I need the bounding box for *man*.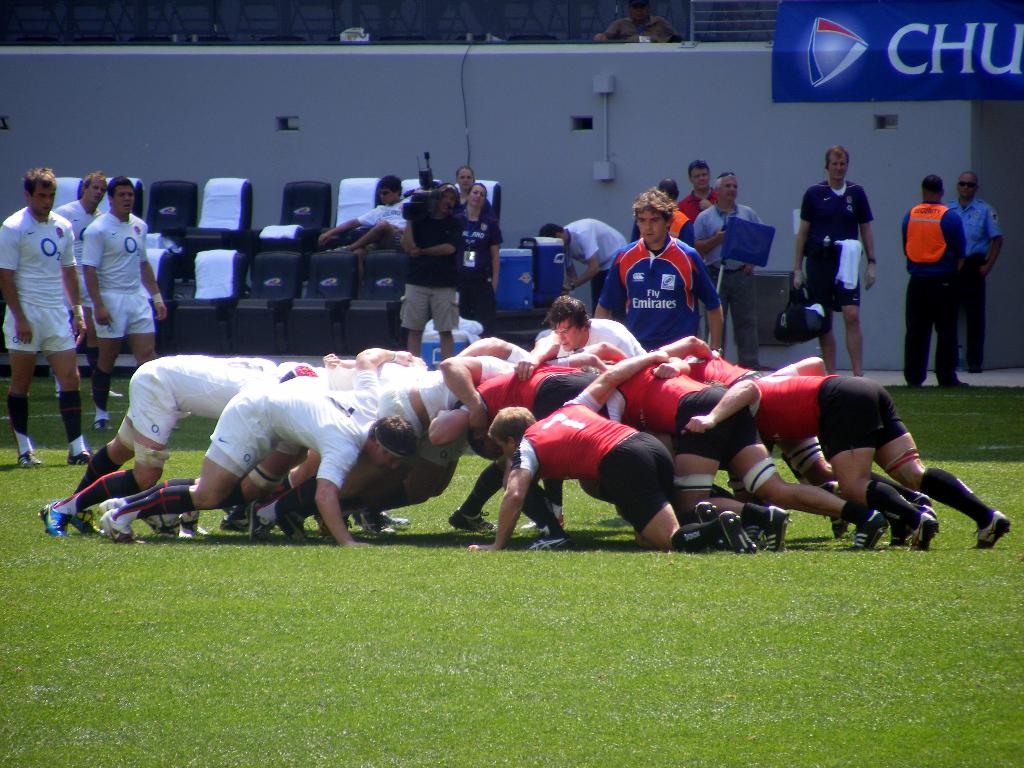
Here it is: detection(903, 174, 973, 394).
